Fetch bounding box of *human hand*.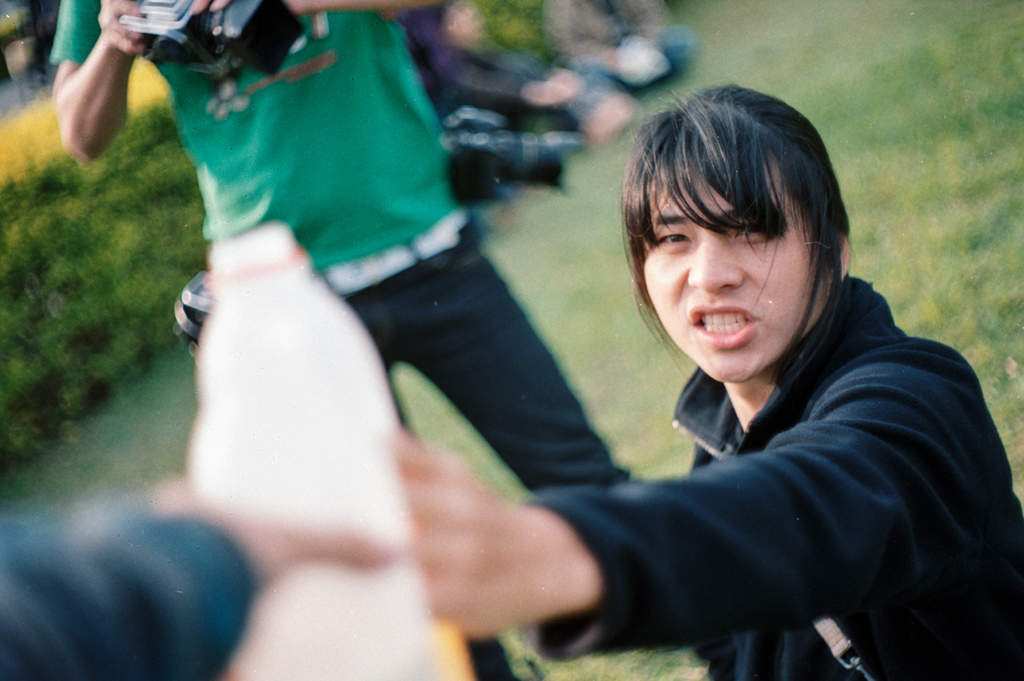
Bbox: 360 396 660 655.
